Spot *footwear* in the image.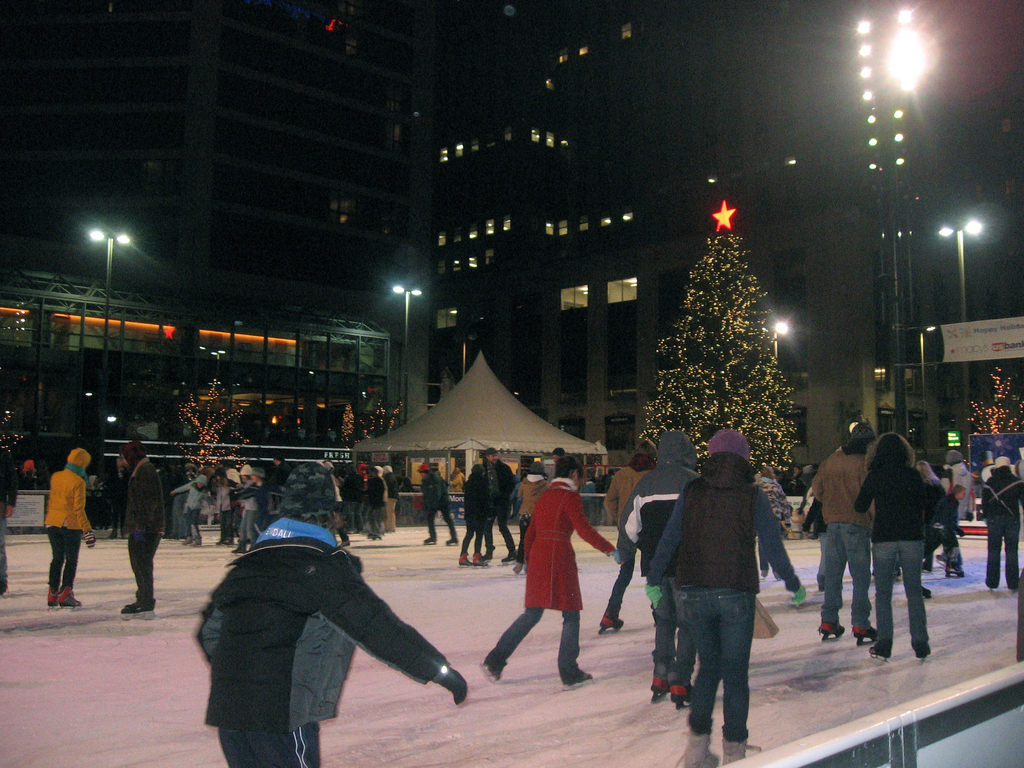
*footwear* found at (x1=923, y1=585, x2=930, y2=597).
